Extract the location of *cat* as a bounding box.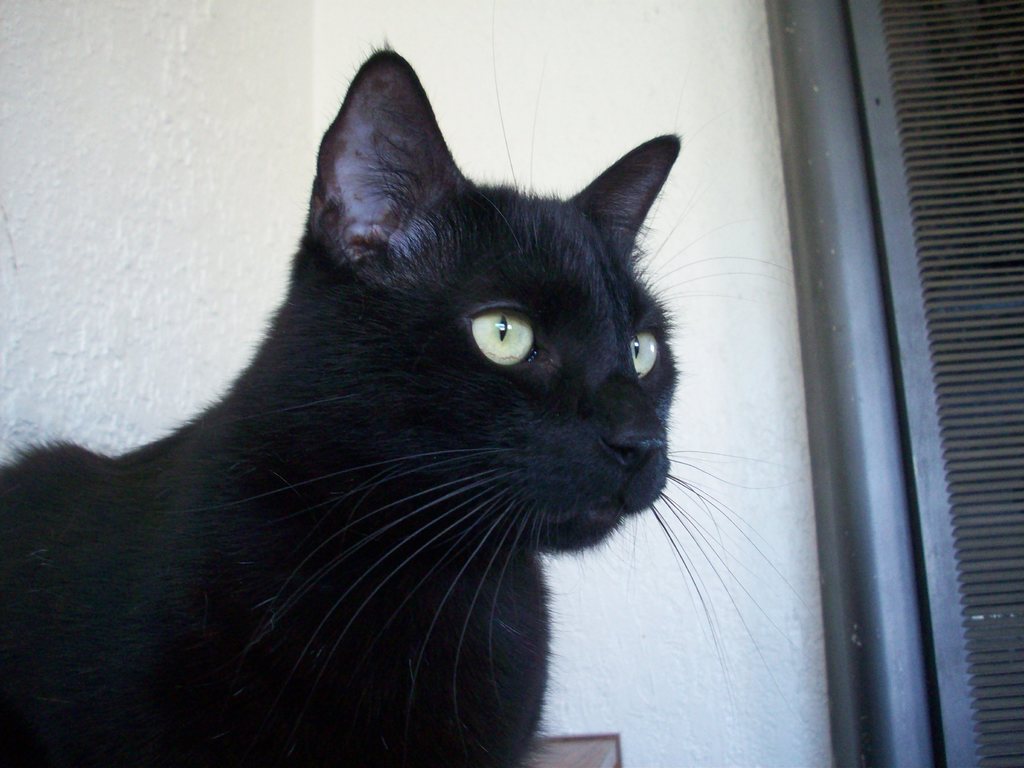
<box>0,38,820,767</box>.
